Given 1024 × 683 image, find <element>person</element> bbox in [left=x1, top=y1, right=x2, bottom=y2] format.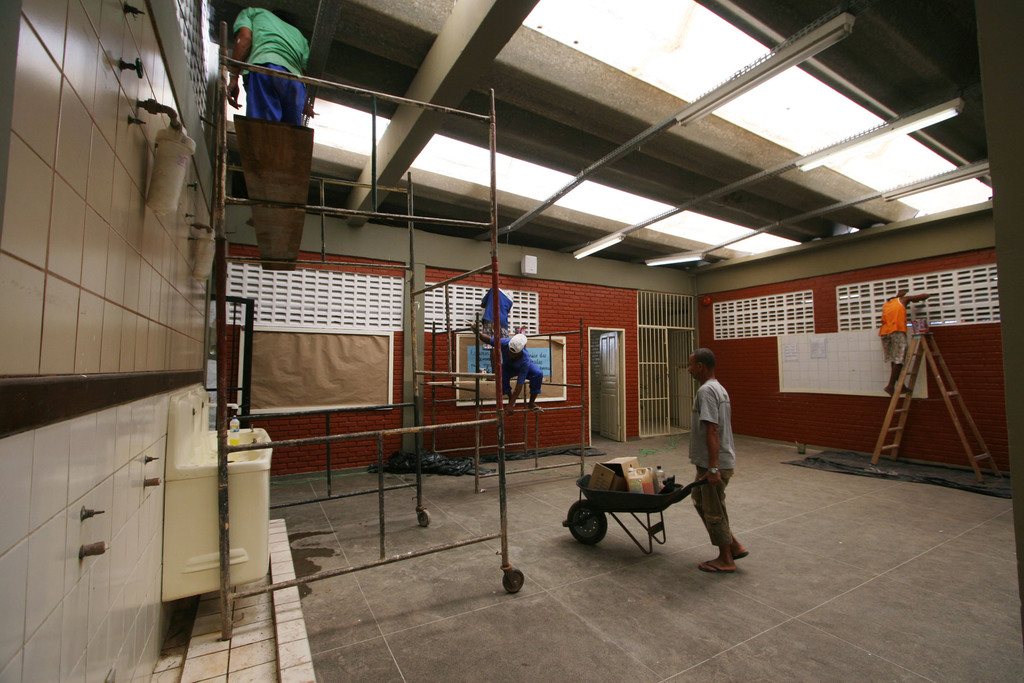
[left=225, top=1, right=304, bottom=135].
